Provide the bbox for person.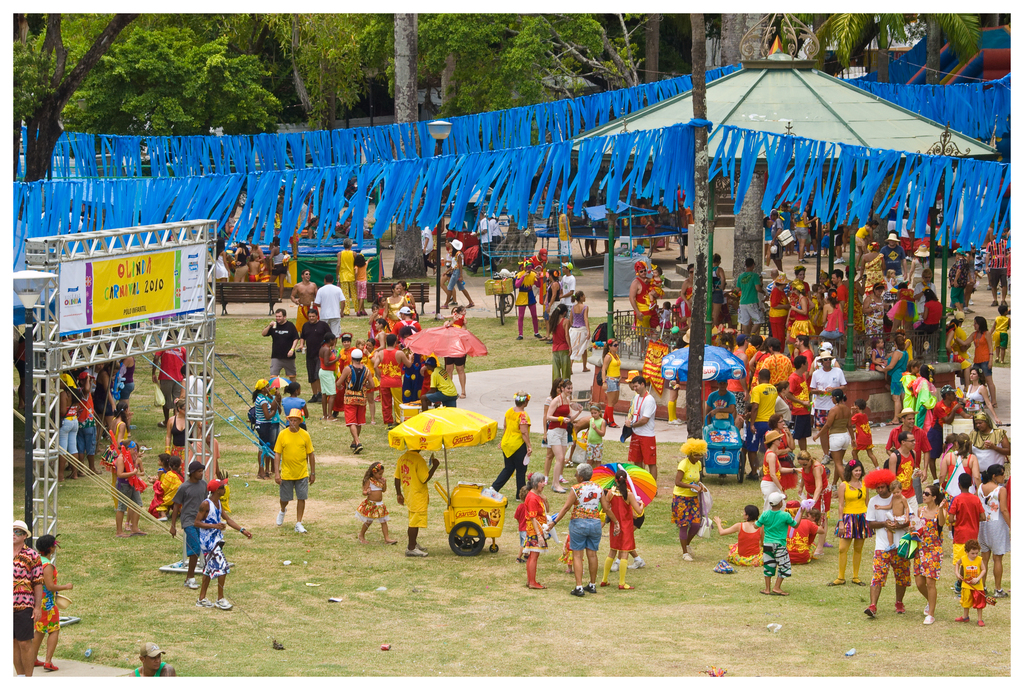
bbox=[113, 441, 144, 536].
